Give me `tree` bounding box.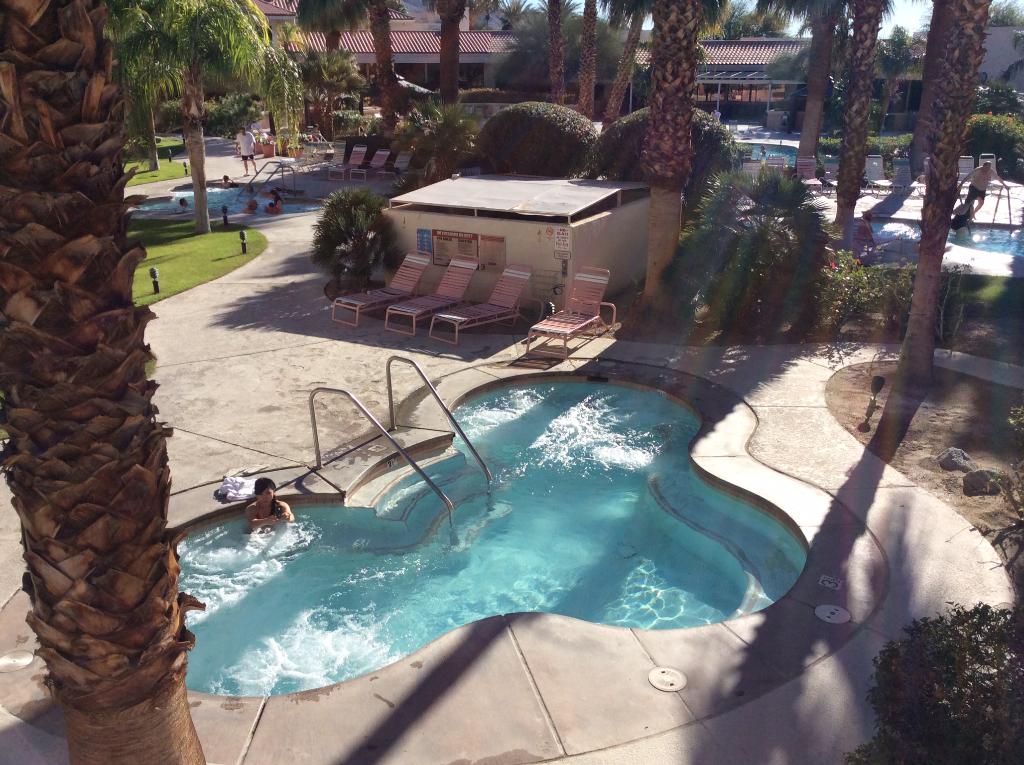
select_region(279, 0, 420, 125).
